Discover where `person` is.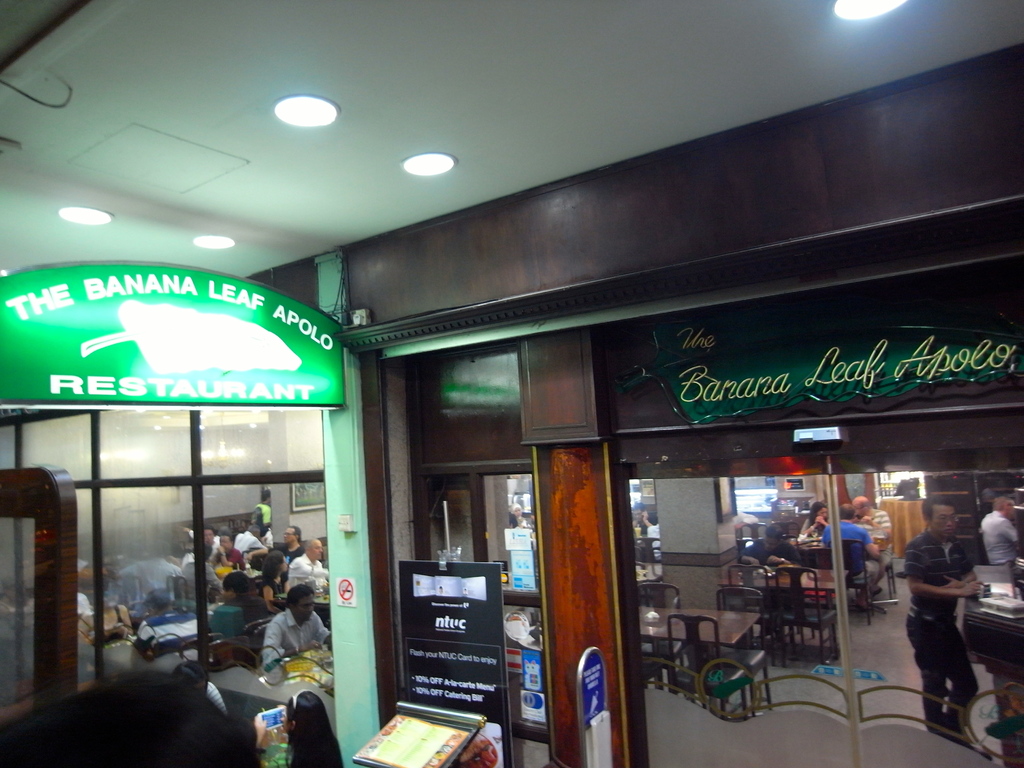
Discovered at <region>277, 687, 345, 767</region>.
